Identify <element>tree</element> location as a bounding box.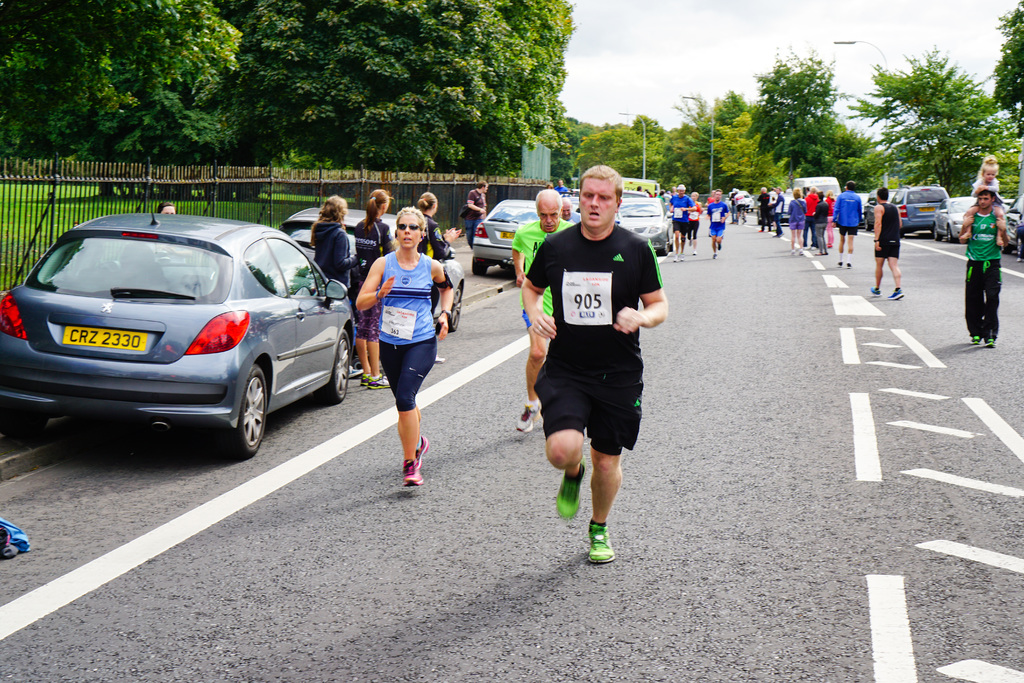
crop(849, 59, 1002, 199).
